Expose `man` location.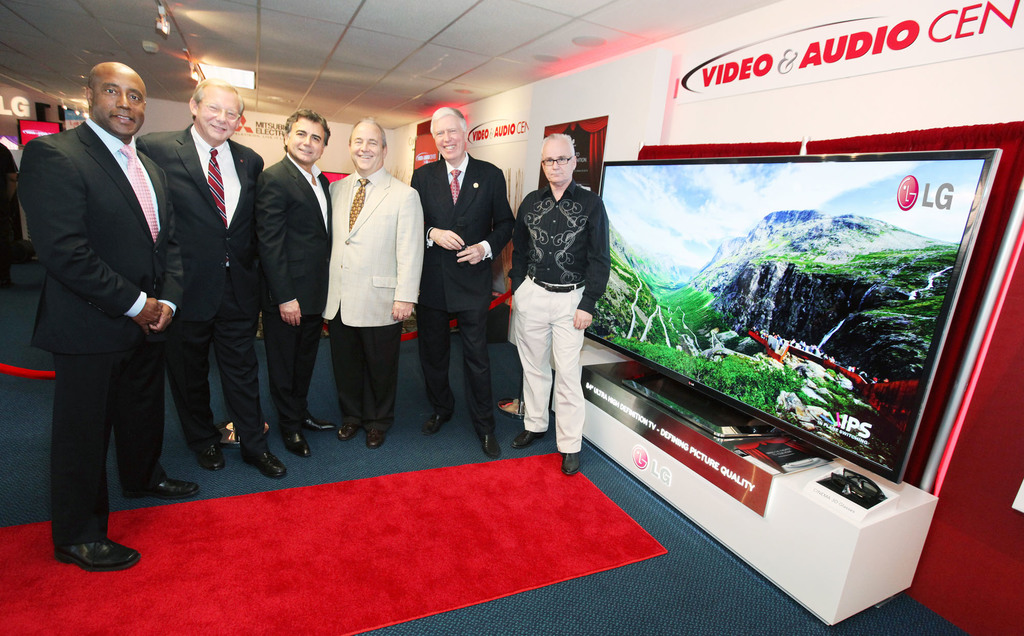
Exposed at left=507, top=125, right=613, bottom=462.
